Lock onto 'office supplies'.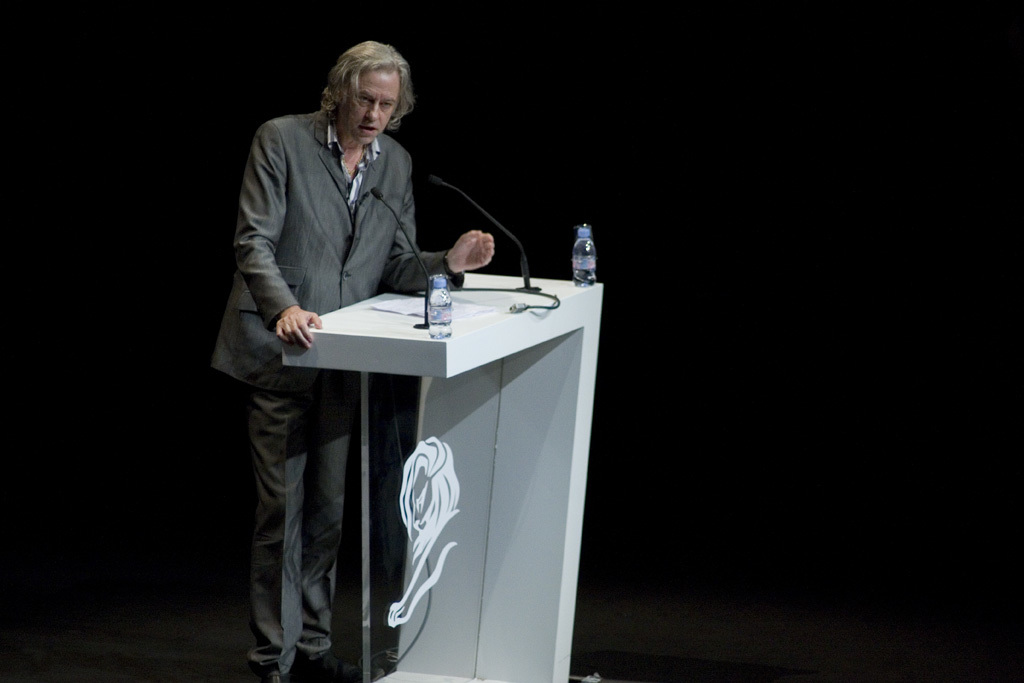
Locked: BBox(566, 219, 590, 283).
